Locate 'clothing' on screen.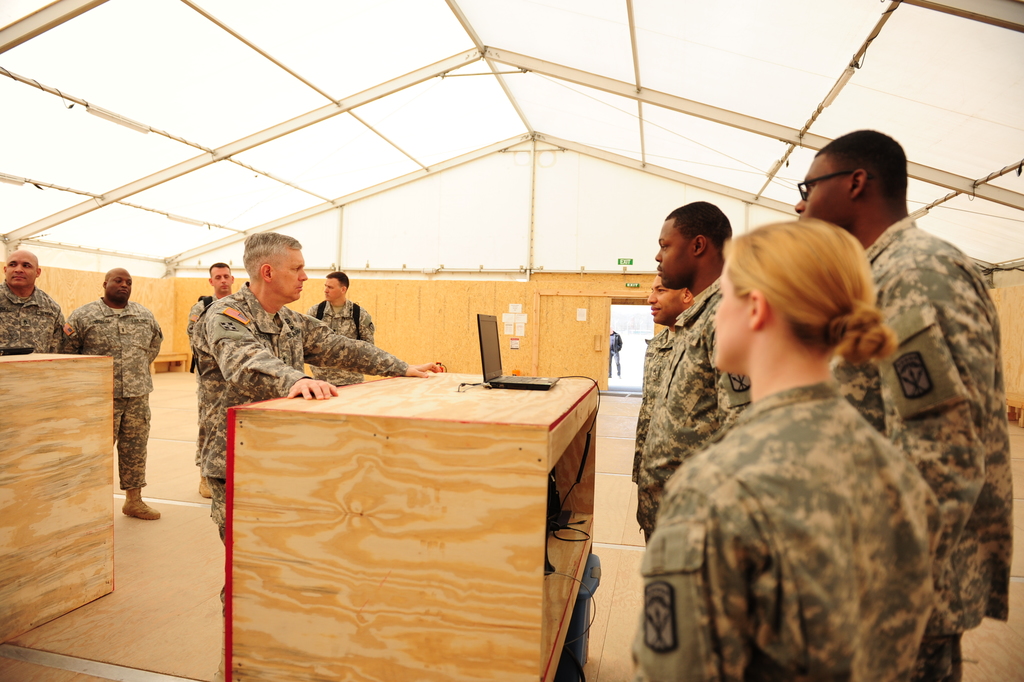
On screen at bbox=(634, 276, 753, 548).
